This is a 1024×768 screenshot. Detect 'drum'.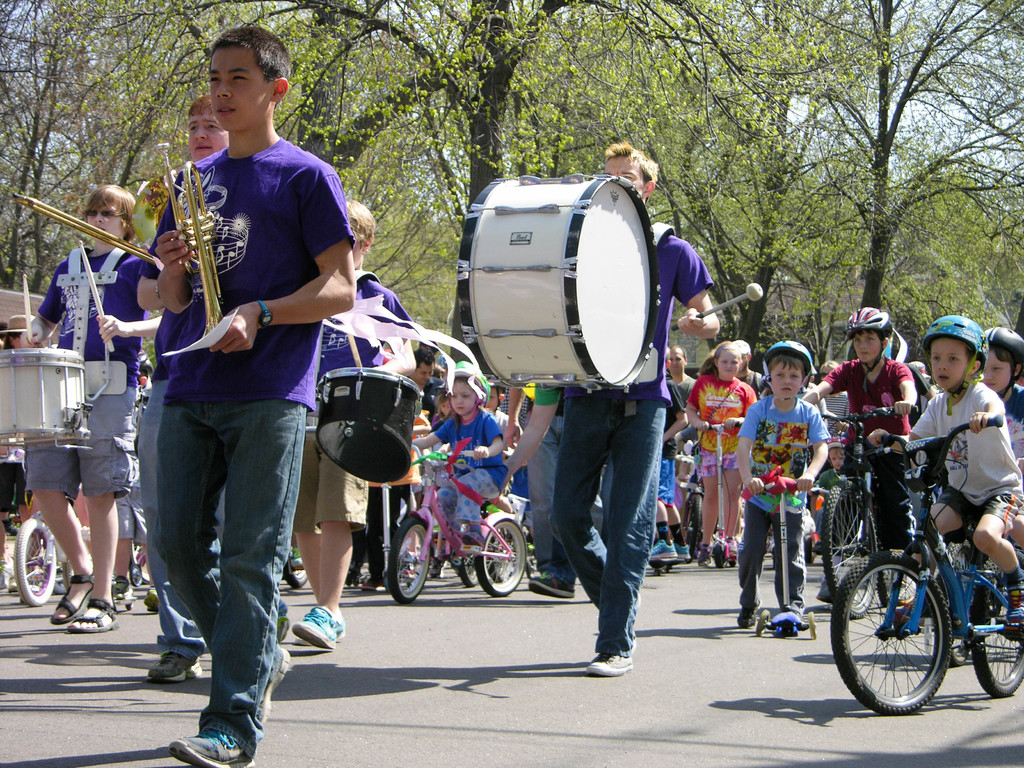
region(137, 383, 154, 413).
